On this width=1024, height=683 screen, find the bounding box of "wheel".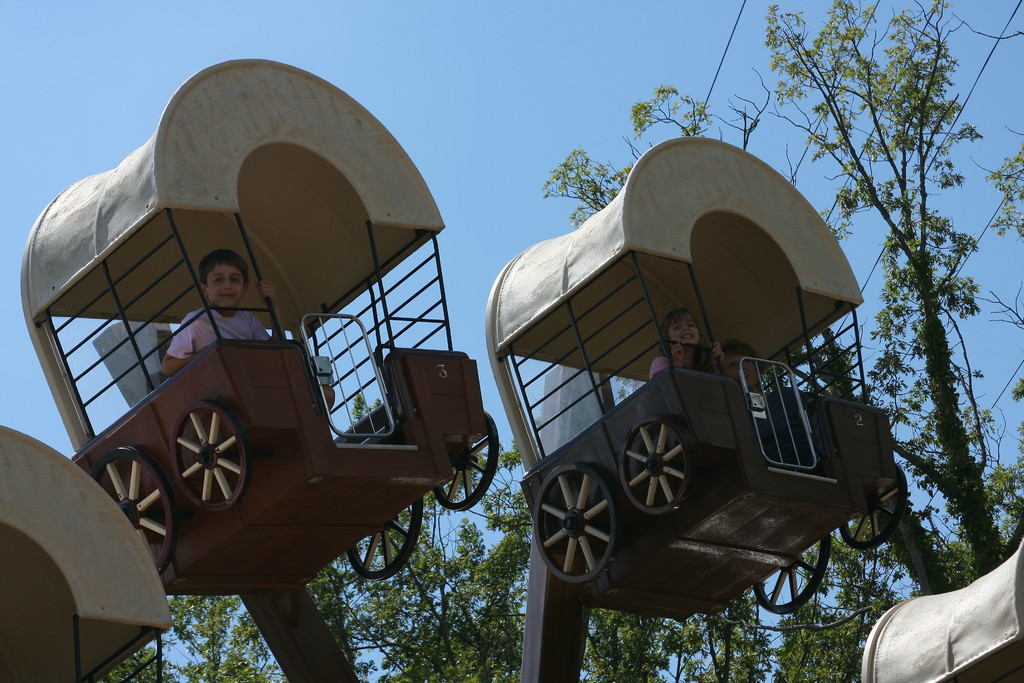
Bounding box: crop(348, 498, 424, 579).
